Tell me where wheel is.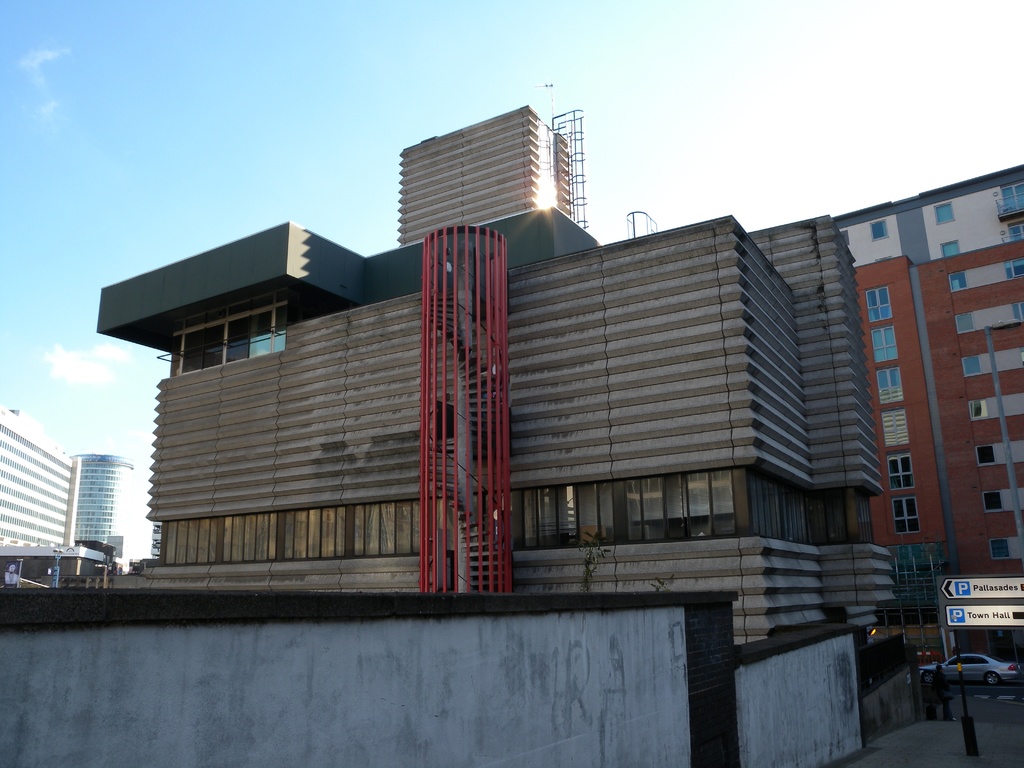
wheel is at bbox(922, 671, 935, 684).
